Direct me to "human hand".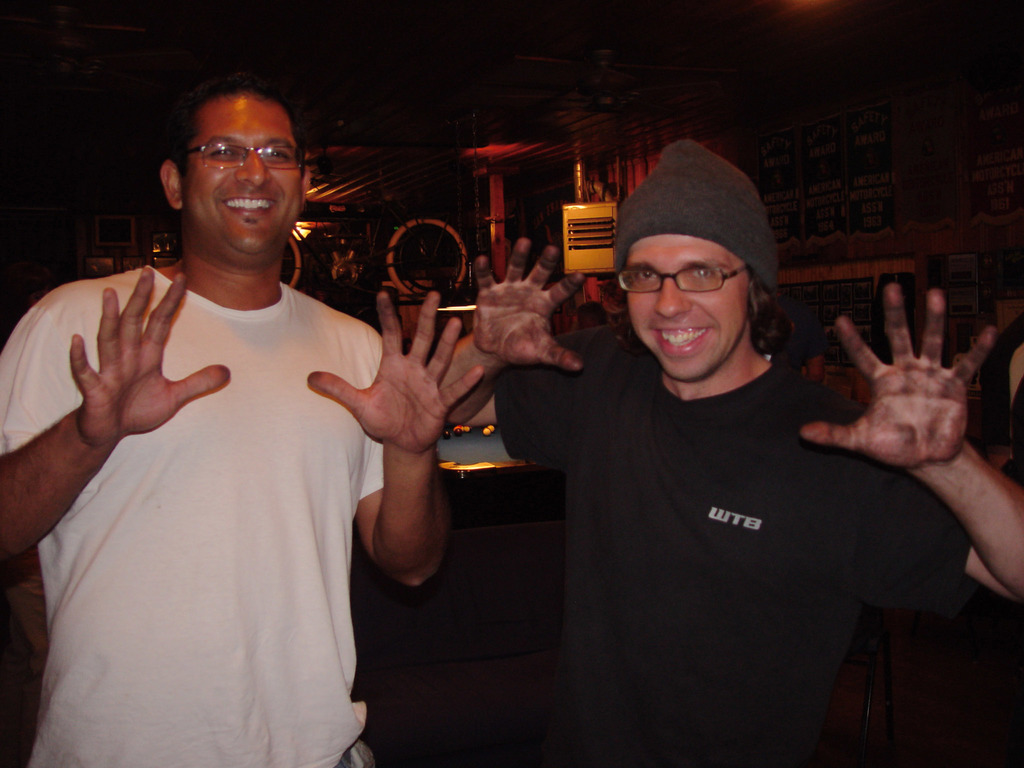
Direction: x1=472 y1=232 x2=588 y2=379.
